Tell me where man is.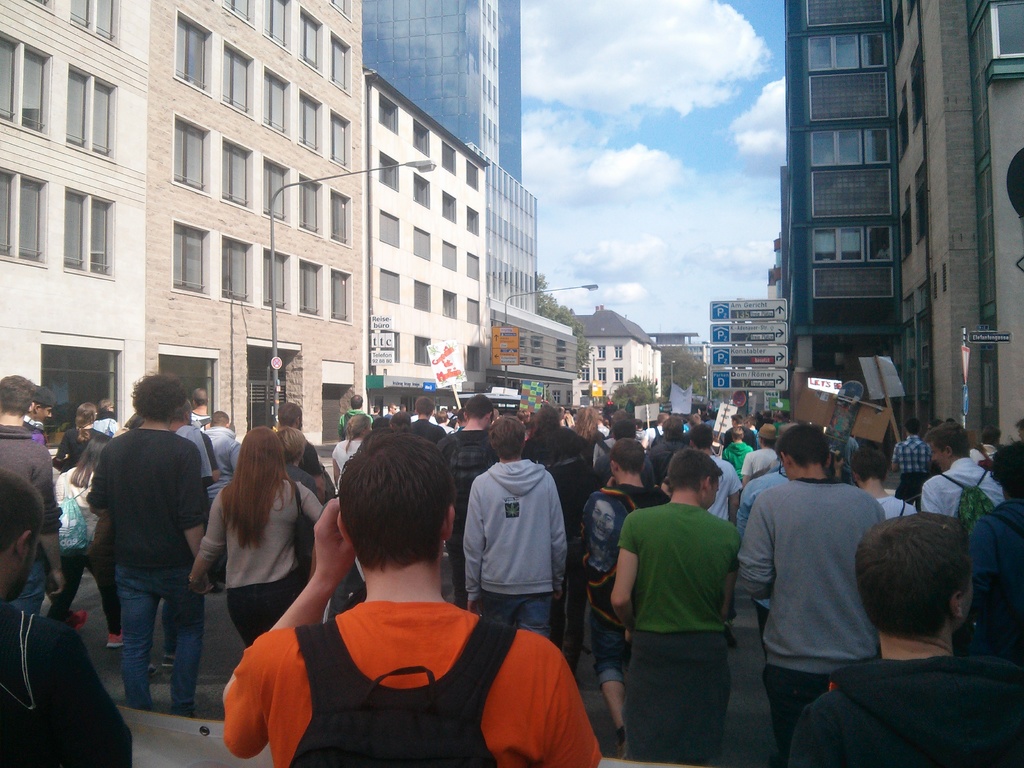
man is at {"left": 598, "top": 405, "right": 636, "bottom": 447}.
